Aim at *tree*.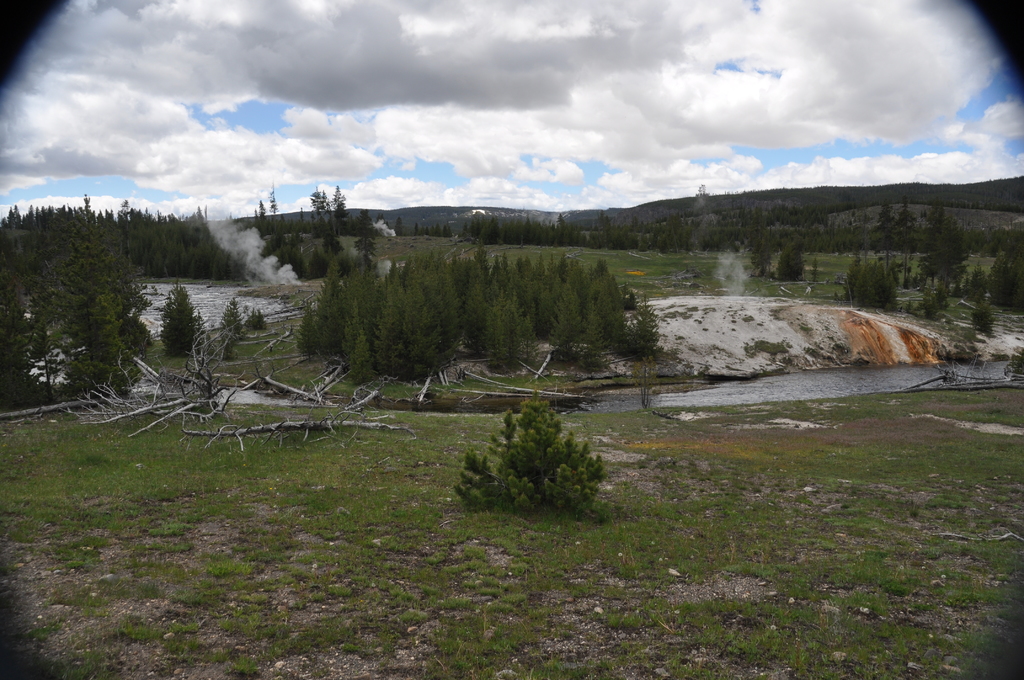
Aimed at 452:389:604:507.
